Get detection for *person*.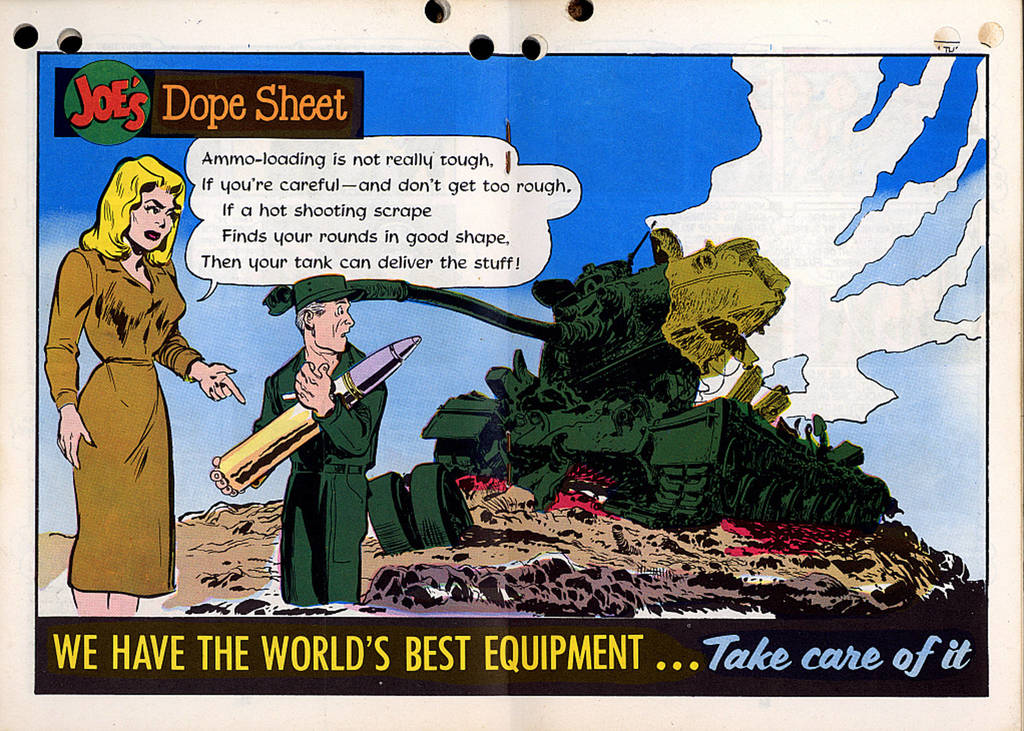
Detection: box(43, 154, 246, 619).
